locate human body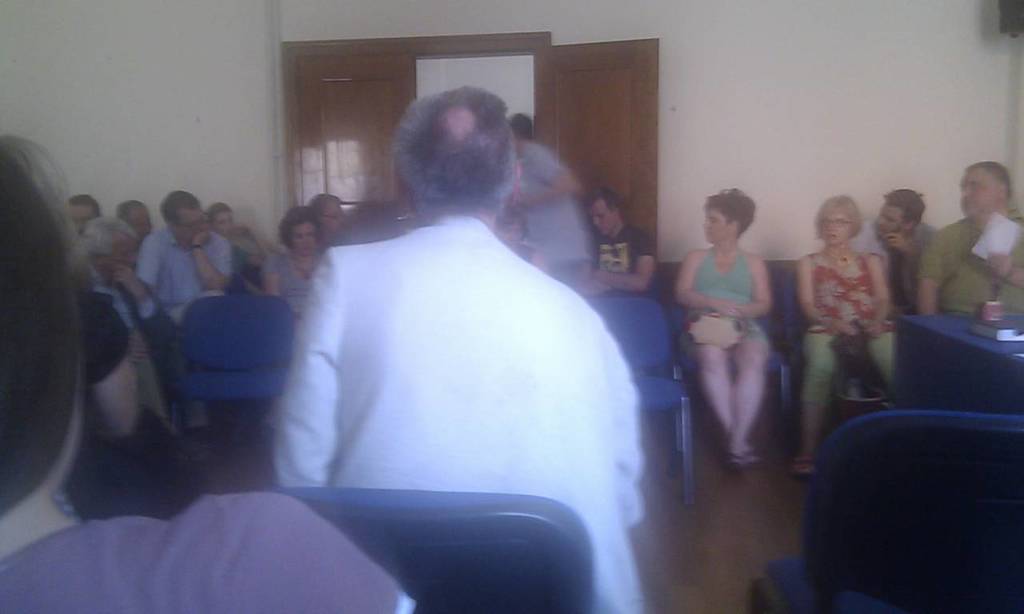
865 220 934 315
